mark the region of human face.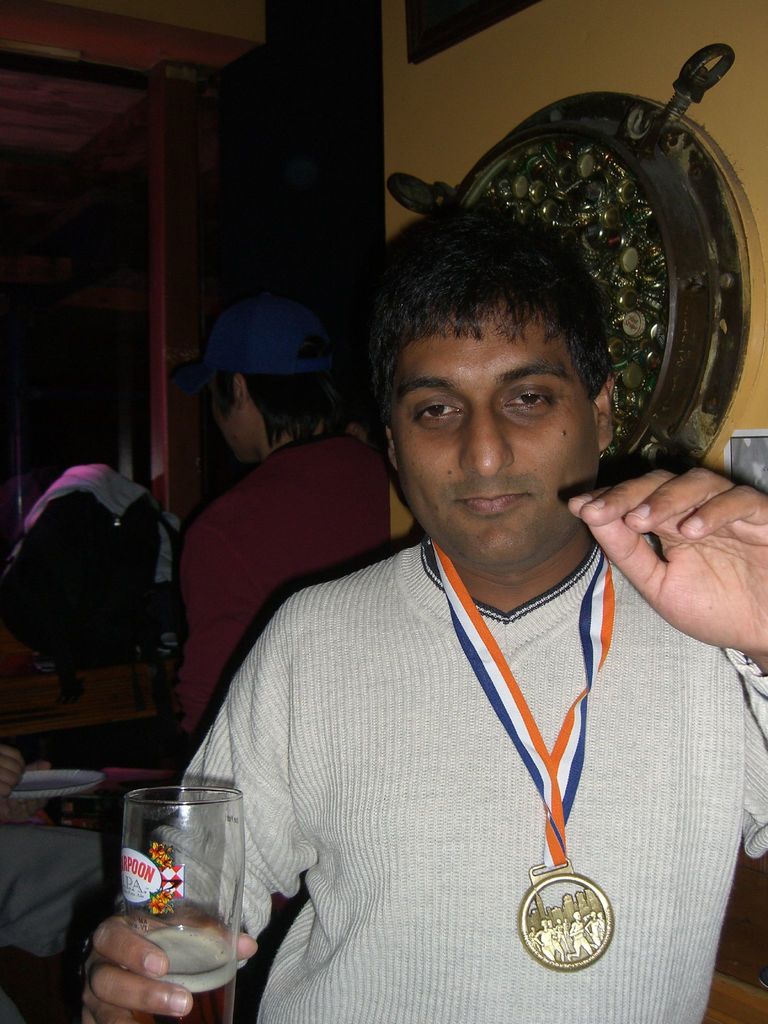
Region: (x1=396, y1=308, x2=598, y2=570).
